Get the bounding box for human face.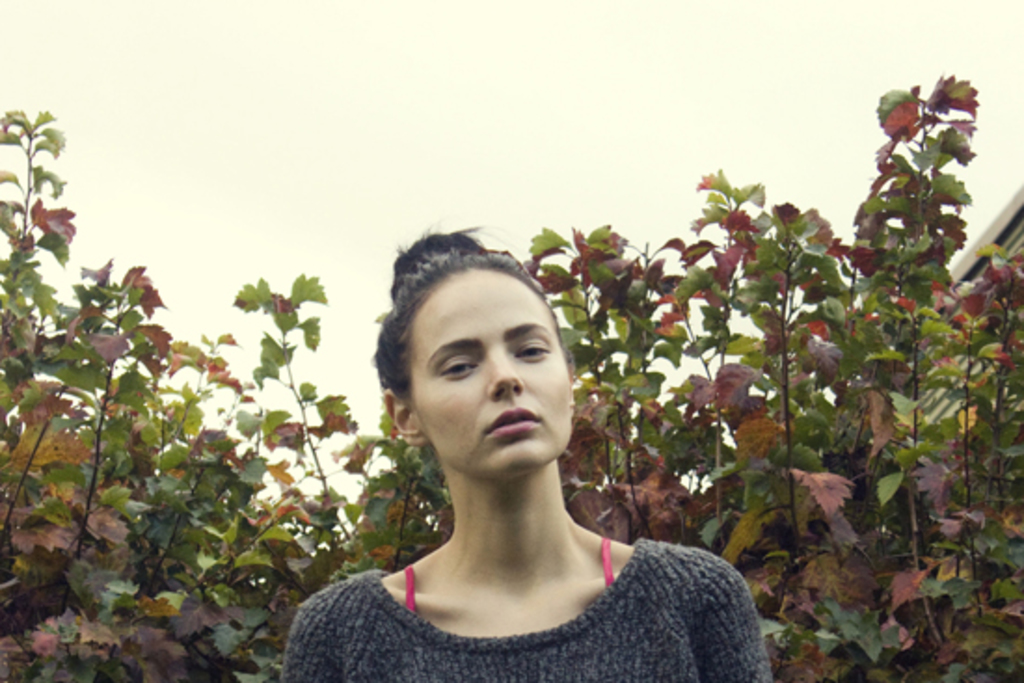
crop(404, 270, 572, 465).
